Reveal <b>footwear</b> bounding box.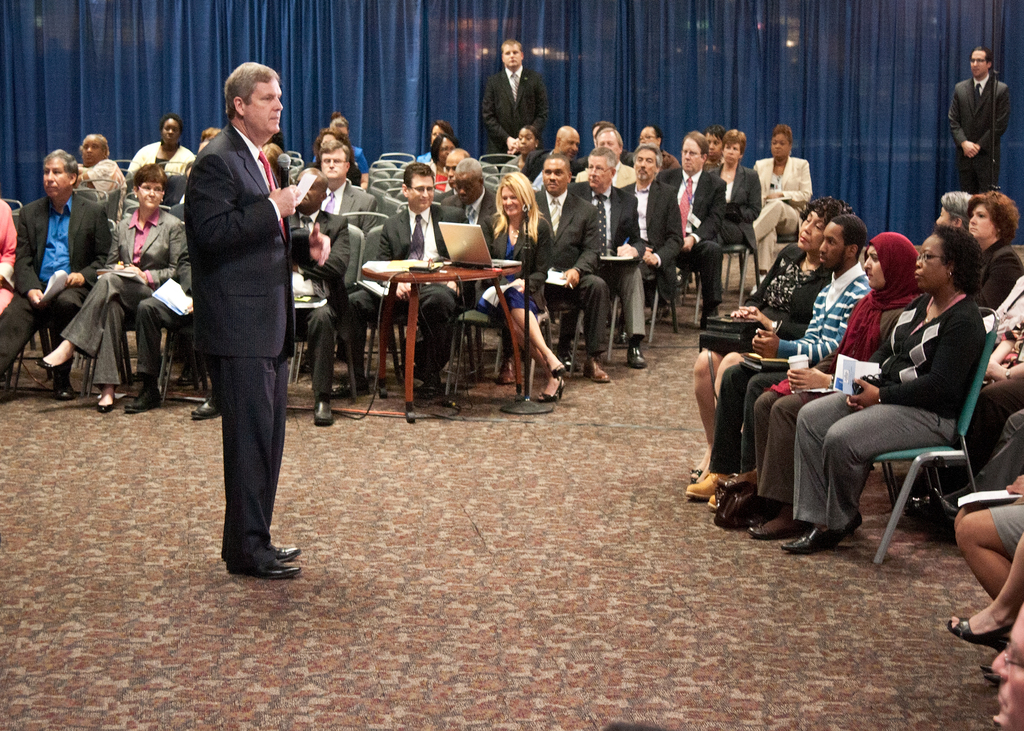
Revealed: 981:668:1011:691.
